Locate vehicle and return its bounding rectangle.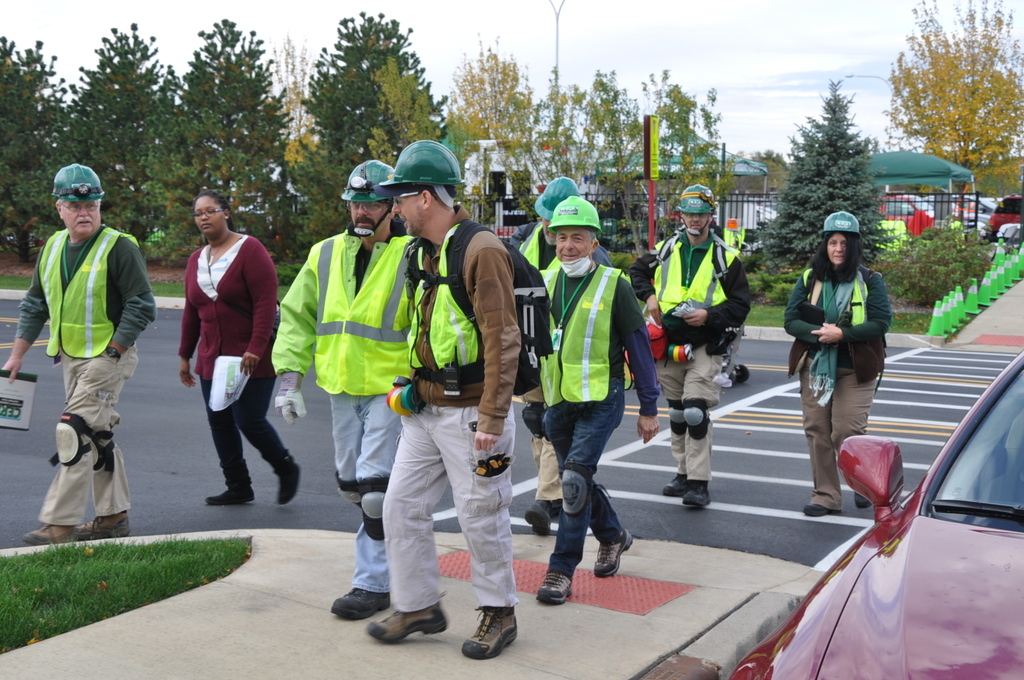
bbox(942, 193, 991, 230).
